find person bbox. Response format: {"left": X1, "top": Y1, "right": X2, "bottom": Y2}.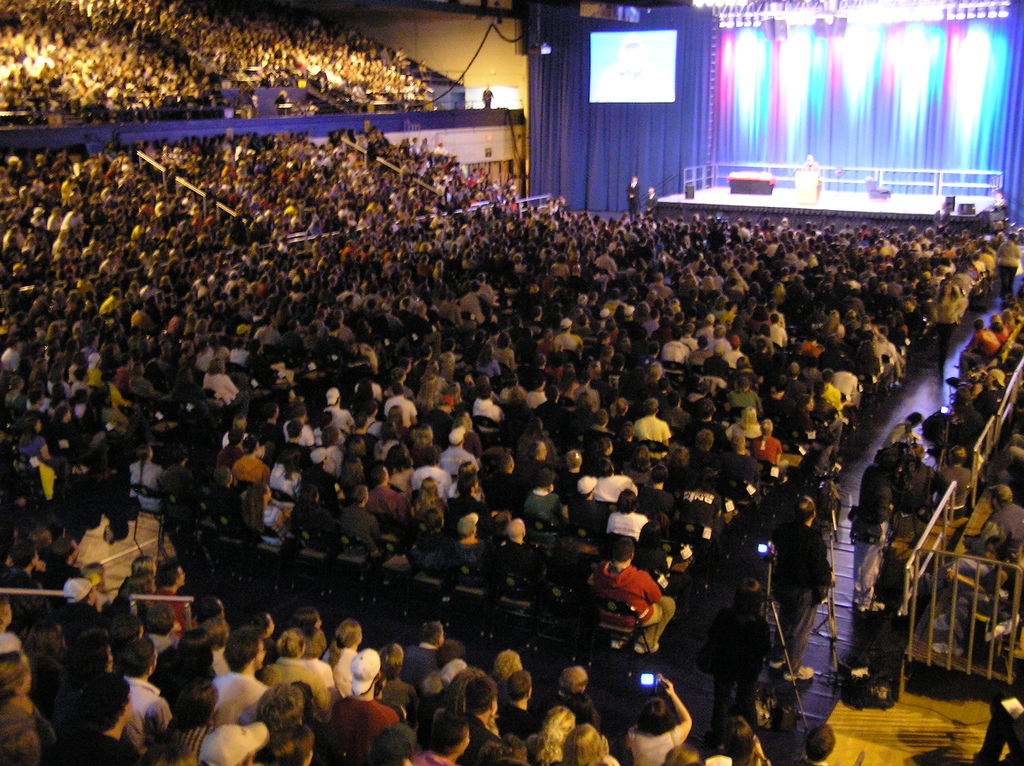
{"left": 352, "top": 371, "right": 385, "bottom": 395}.
